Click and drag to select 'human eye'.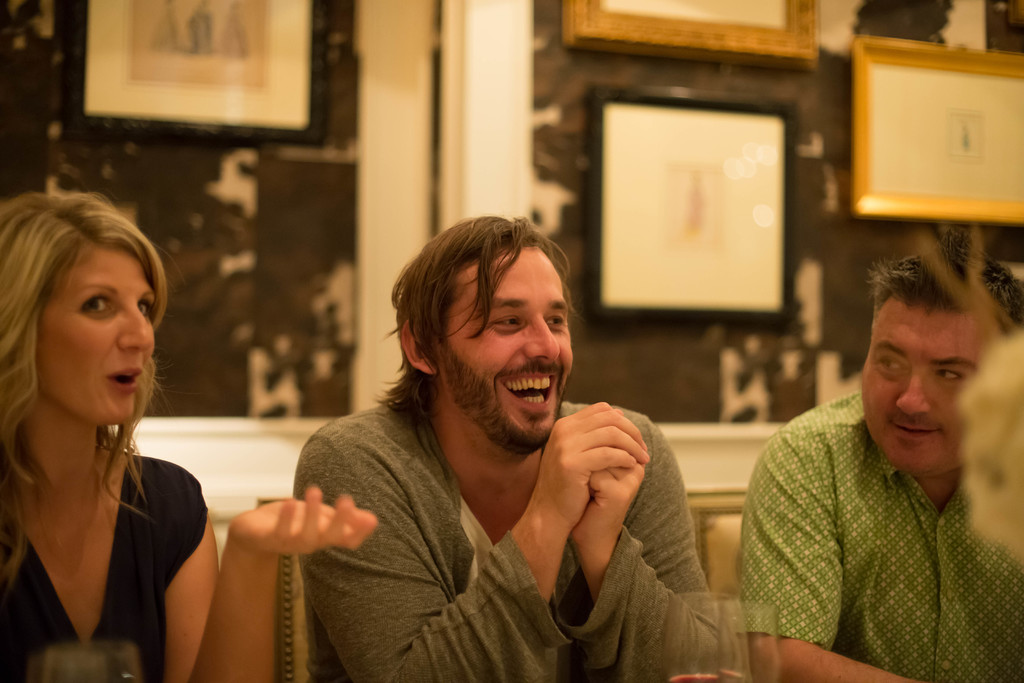
Selection: rect(872, 357, 906, 378).
